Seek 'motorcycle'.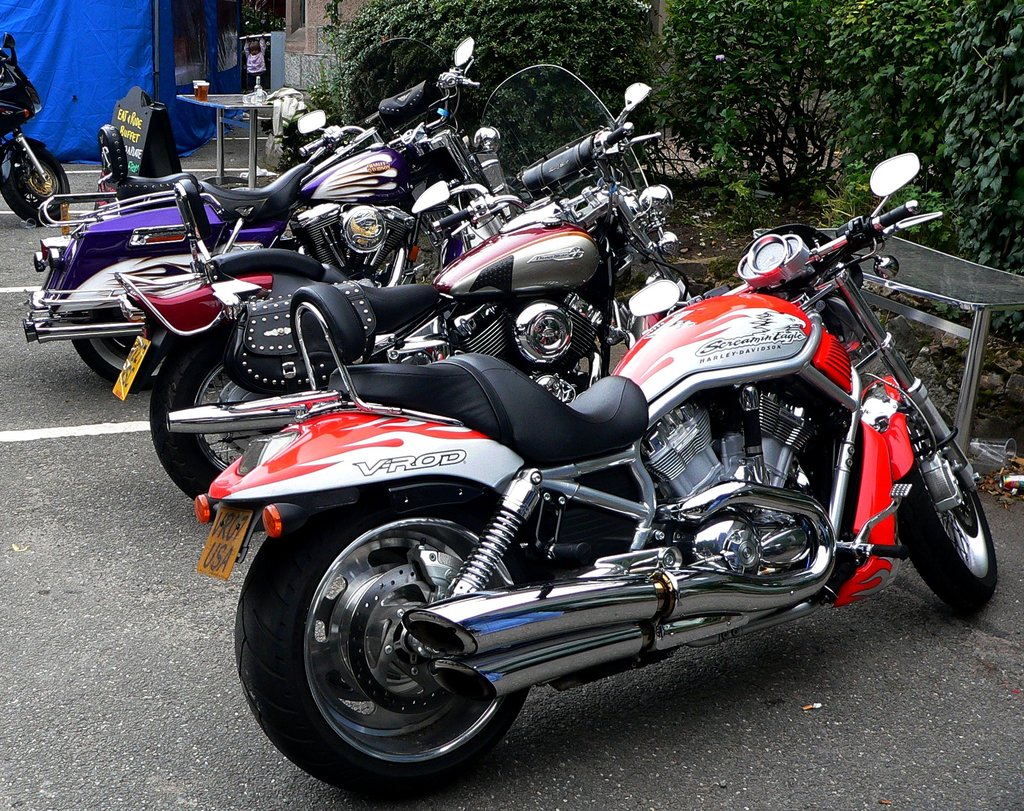
locate(114, 68, 695, 510).
